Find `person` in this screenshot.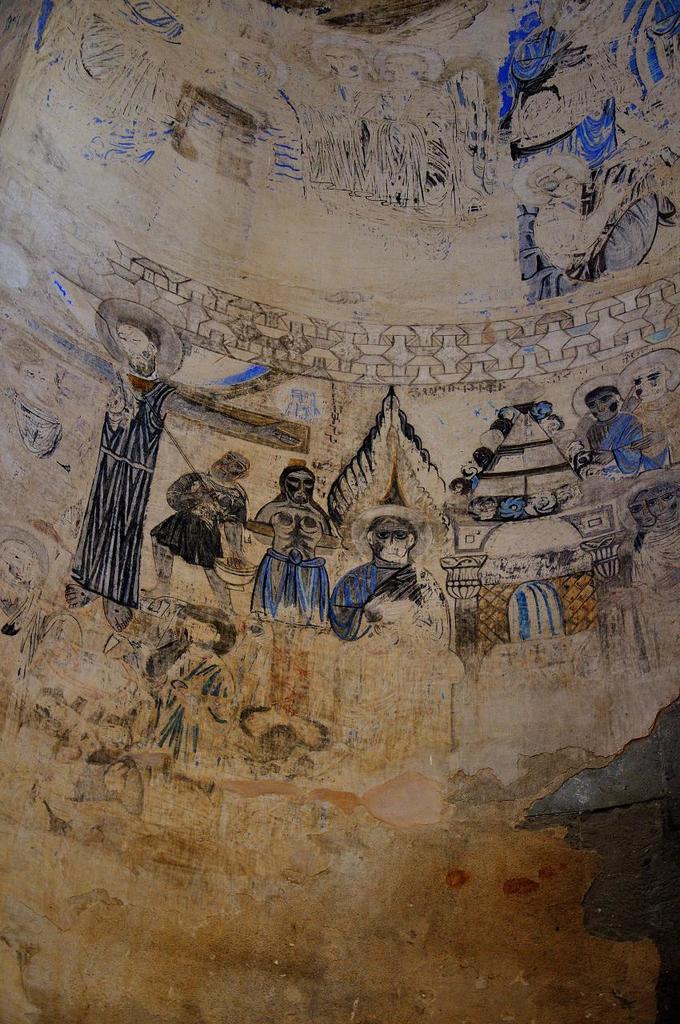
The bounding box for `person` is (572,389,650,491).
